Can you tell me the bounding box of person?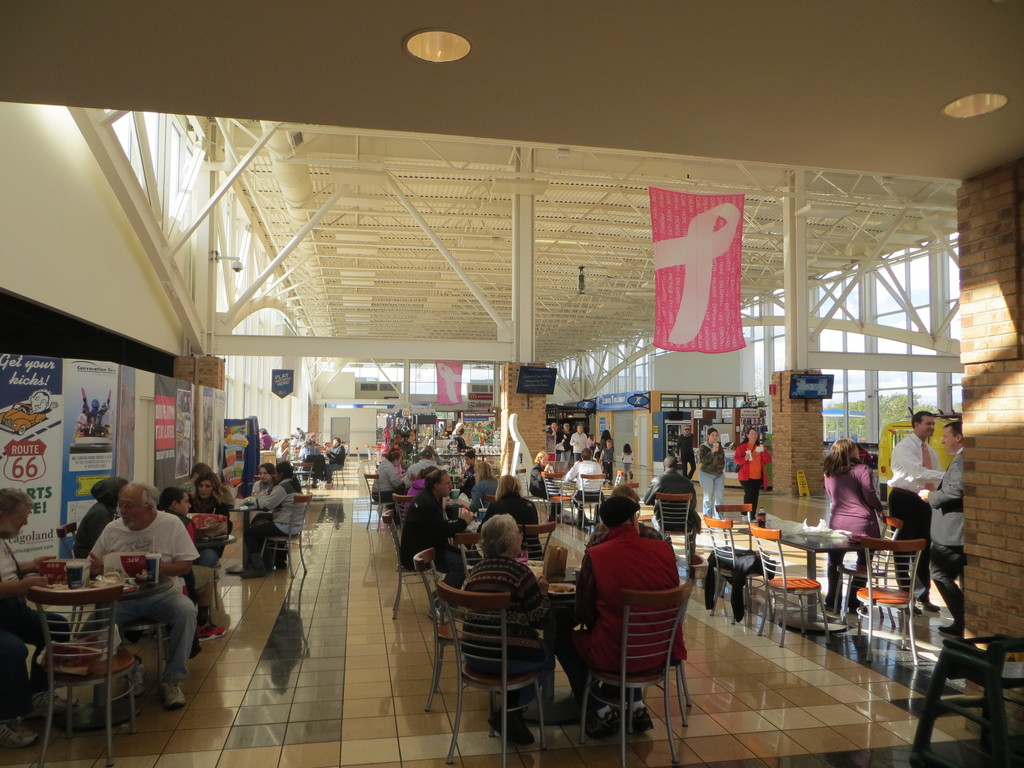
923, 416, 969, 637.
